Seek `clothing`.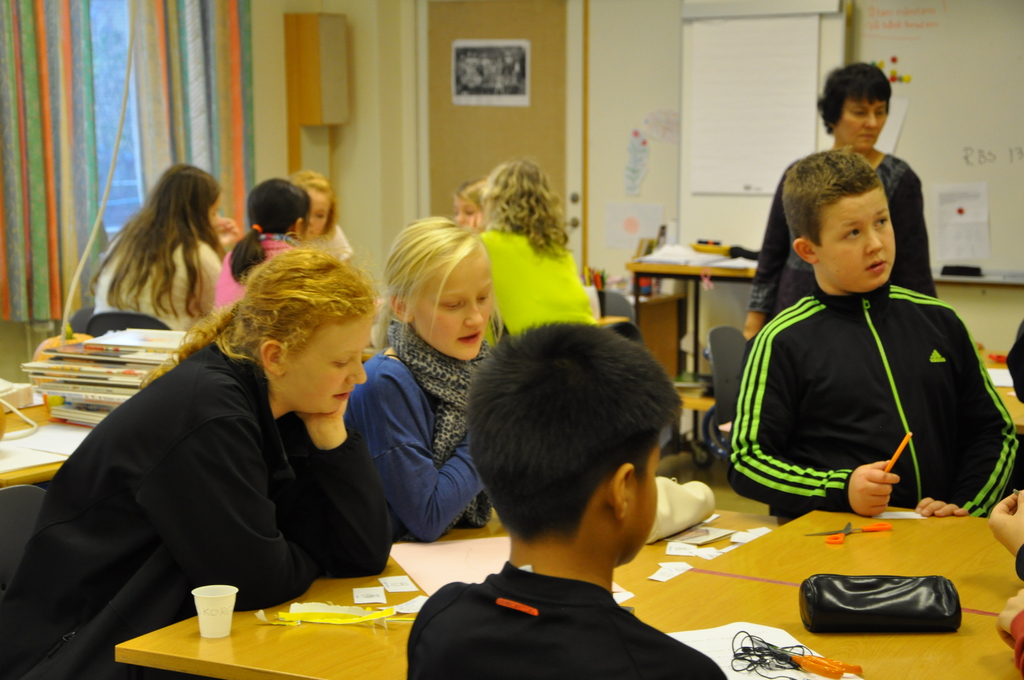
l=390, t=565, r=731, b=676.
